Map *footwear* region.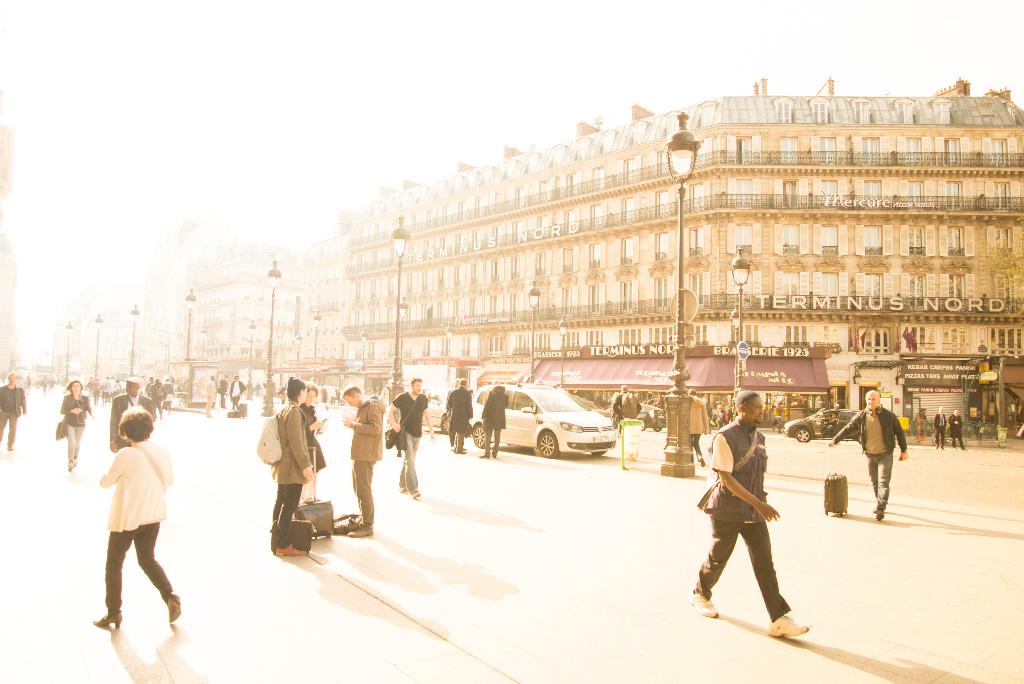
Mapped to (x1=349, y1=525, x2=376, y2=536).
